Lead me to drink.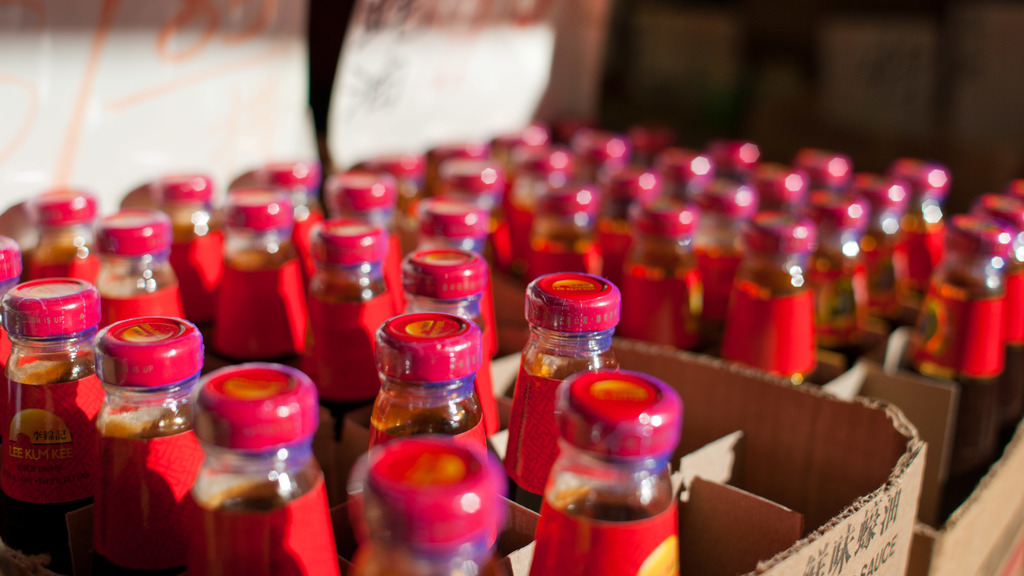
Lead to (810, 188, 868, 367).
